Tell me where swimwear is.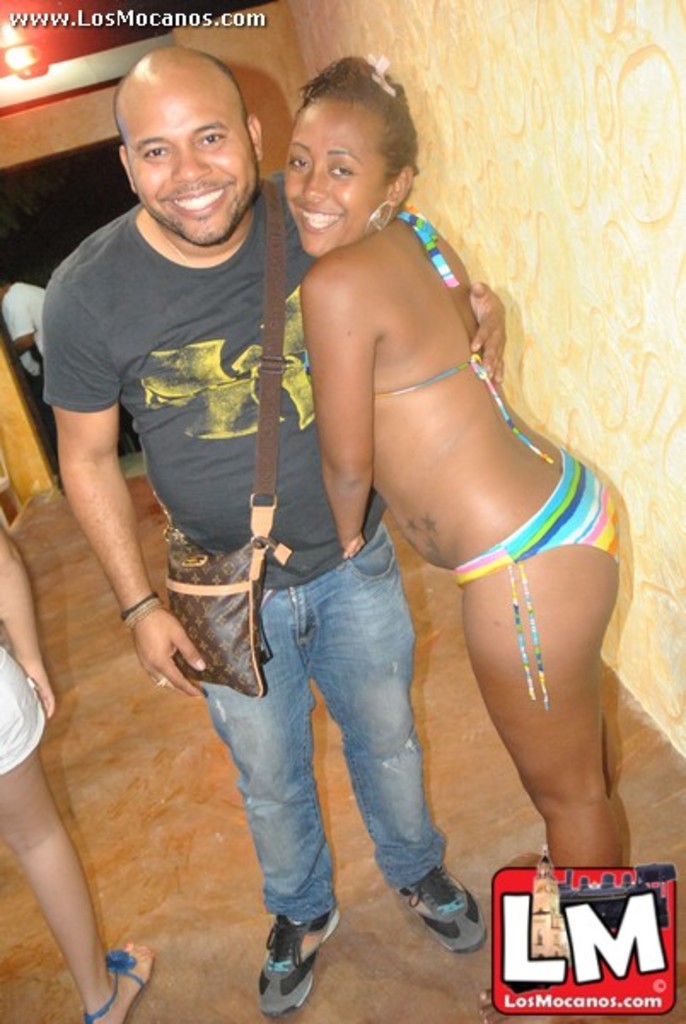
swimwear is at BBox(295, 201, 553, 464).
